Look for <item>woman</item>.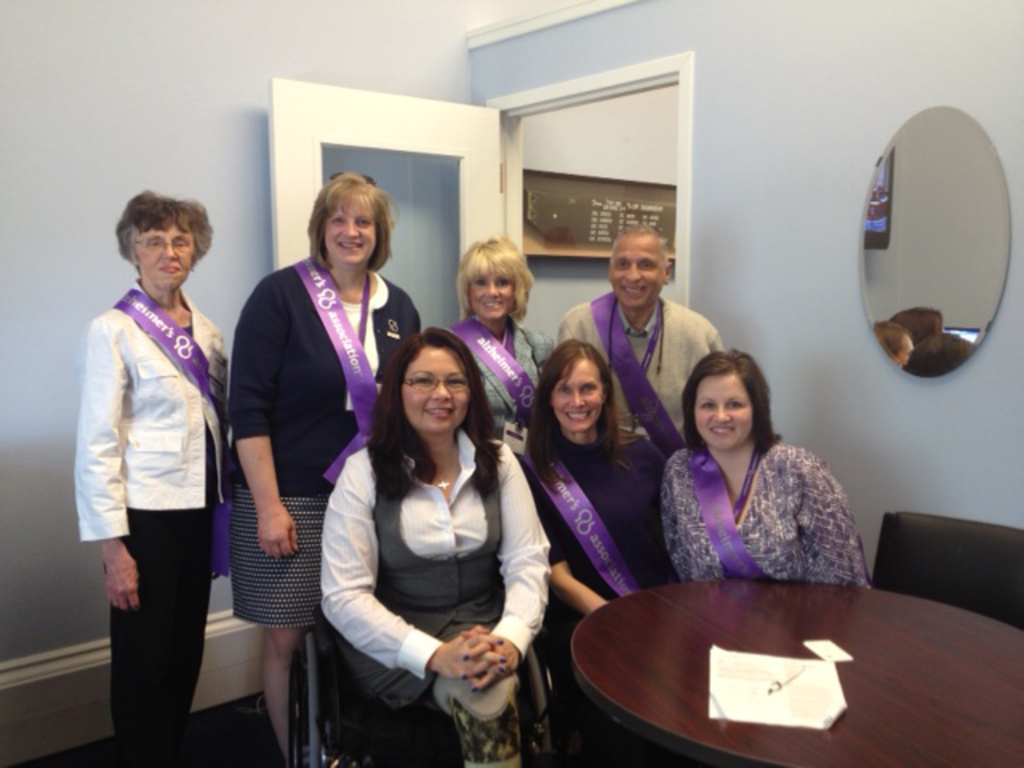
Found: 224:170:424:766.
